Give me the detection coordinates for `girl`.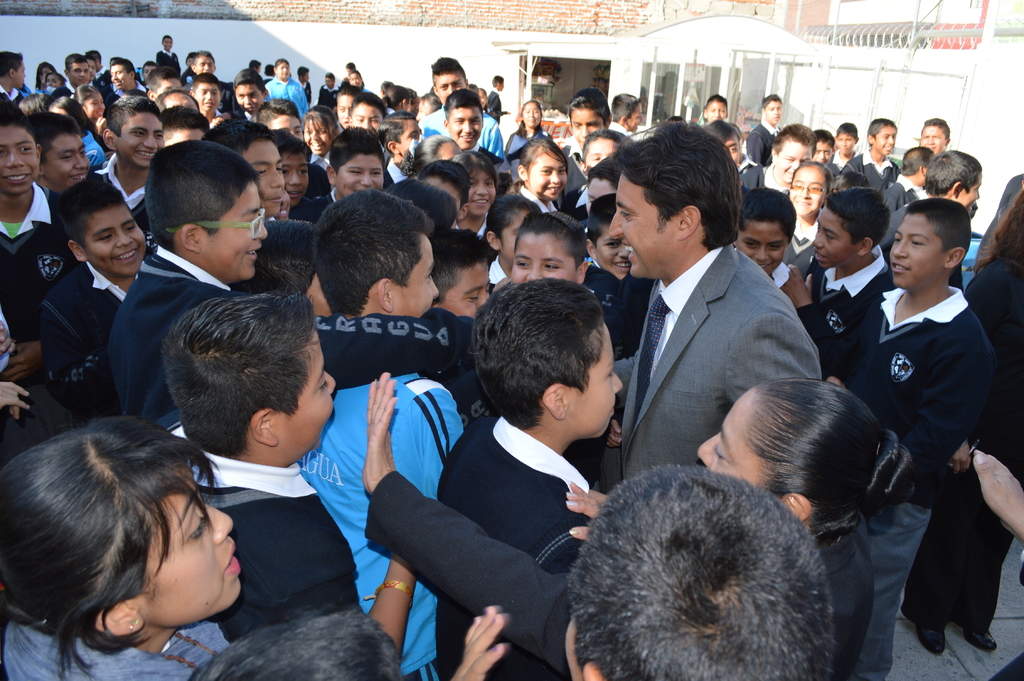
(508,136,568,217).
